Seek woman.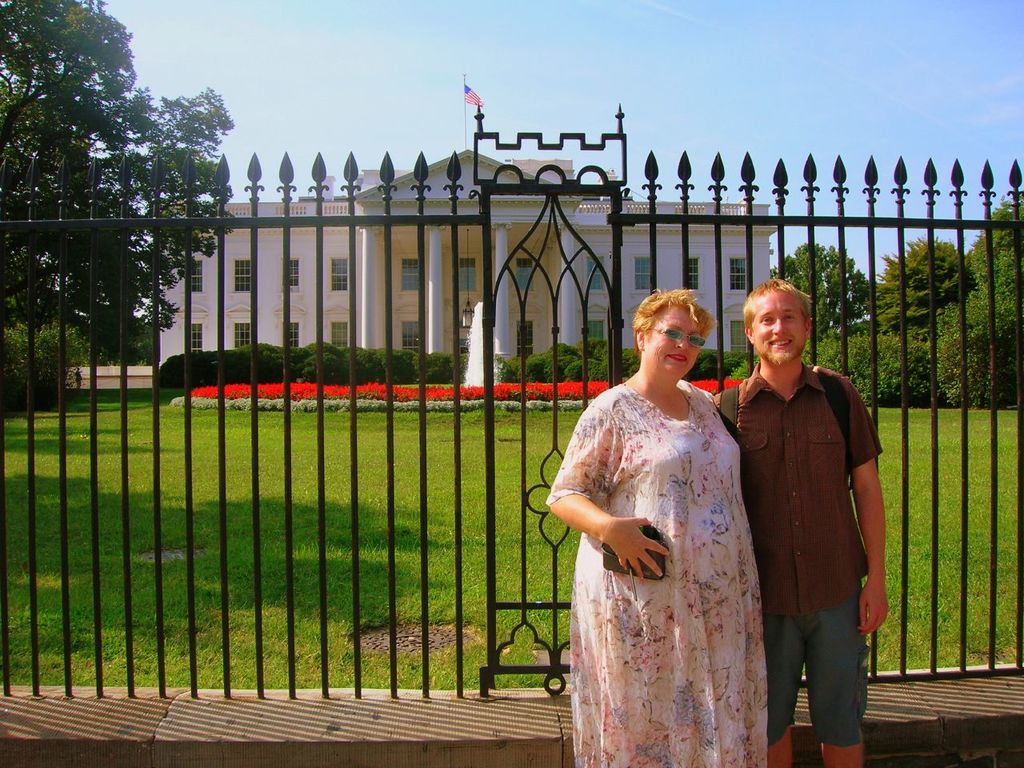
left=563, top=289, right=767, bottom=744.
